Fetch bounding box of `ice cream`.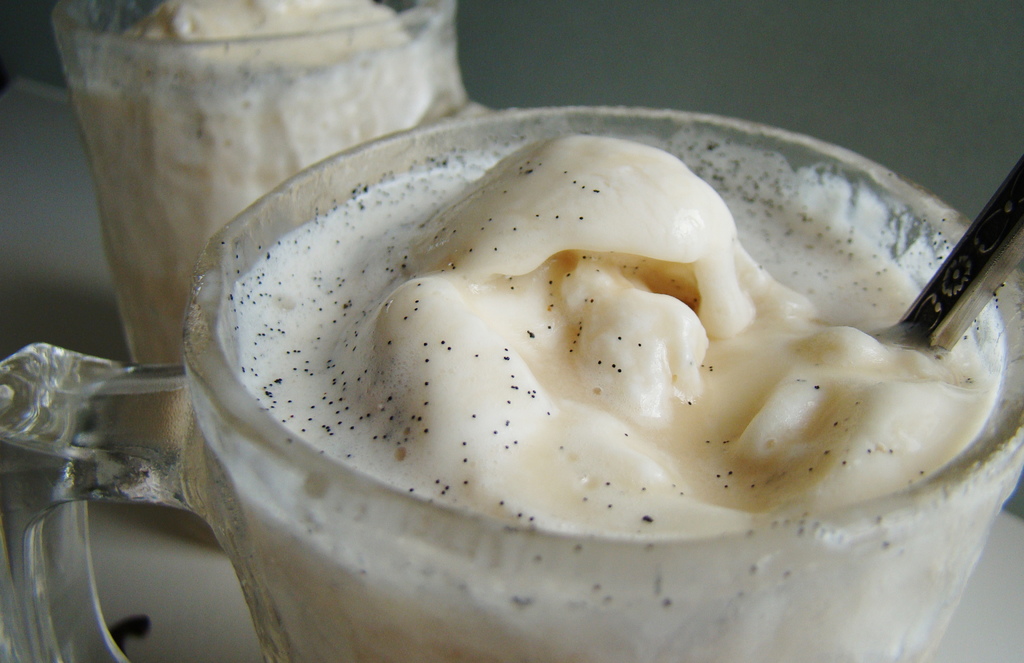
Bbox: 180/107/1023/662.
